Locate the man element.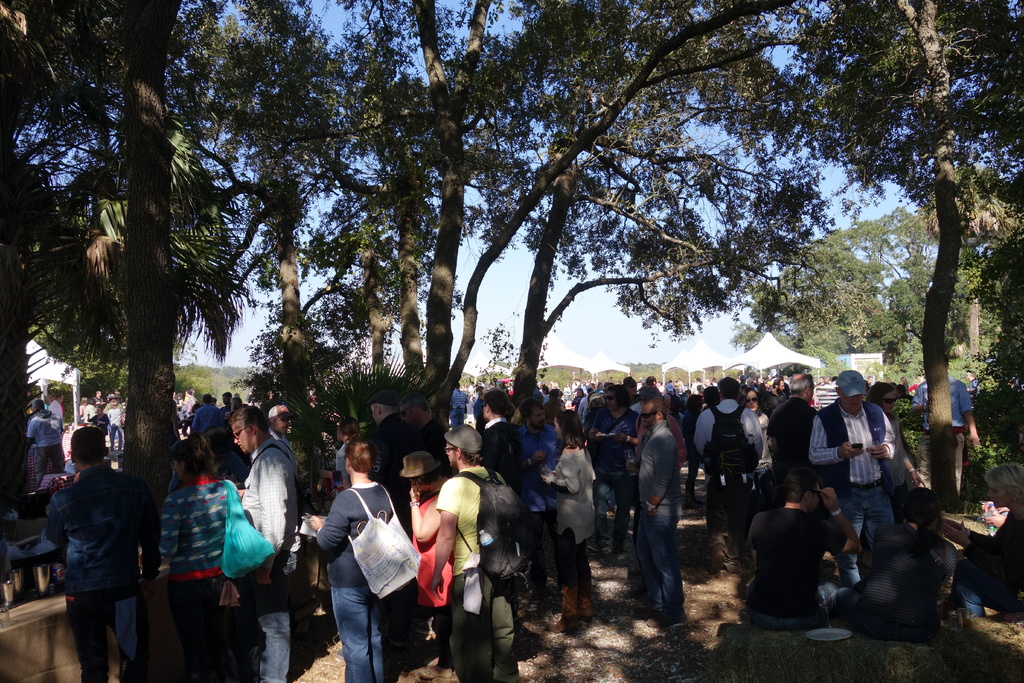
Element bbox: x1=45 y1=426 x2=148 y2=682.
